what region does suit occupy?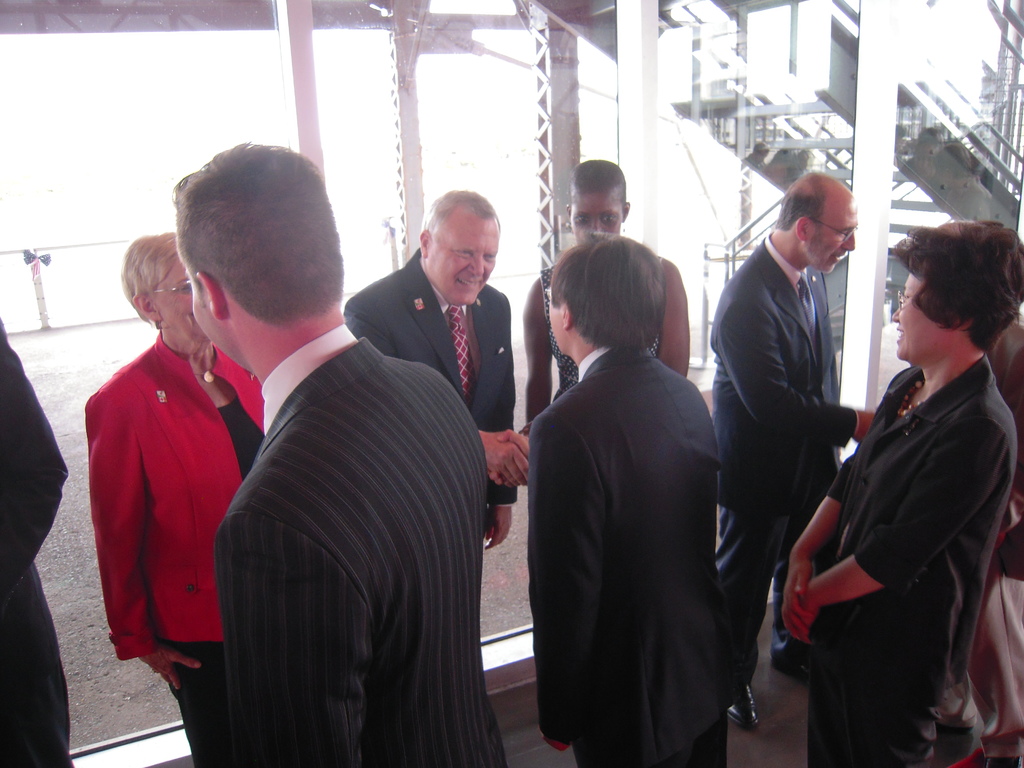
[x1=176, y1=211, x2=520, y2=762].
